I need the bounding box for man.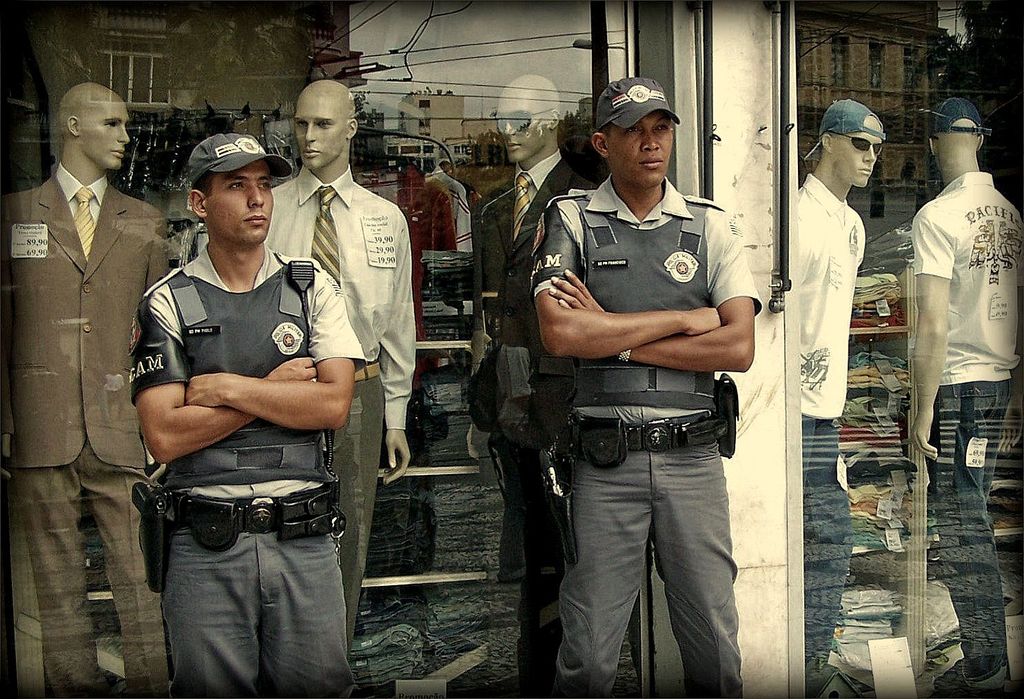
Here it is: [798, 102, 889, 679].
